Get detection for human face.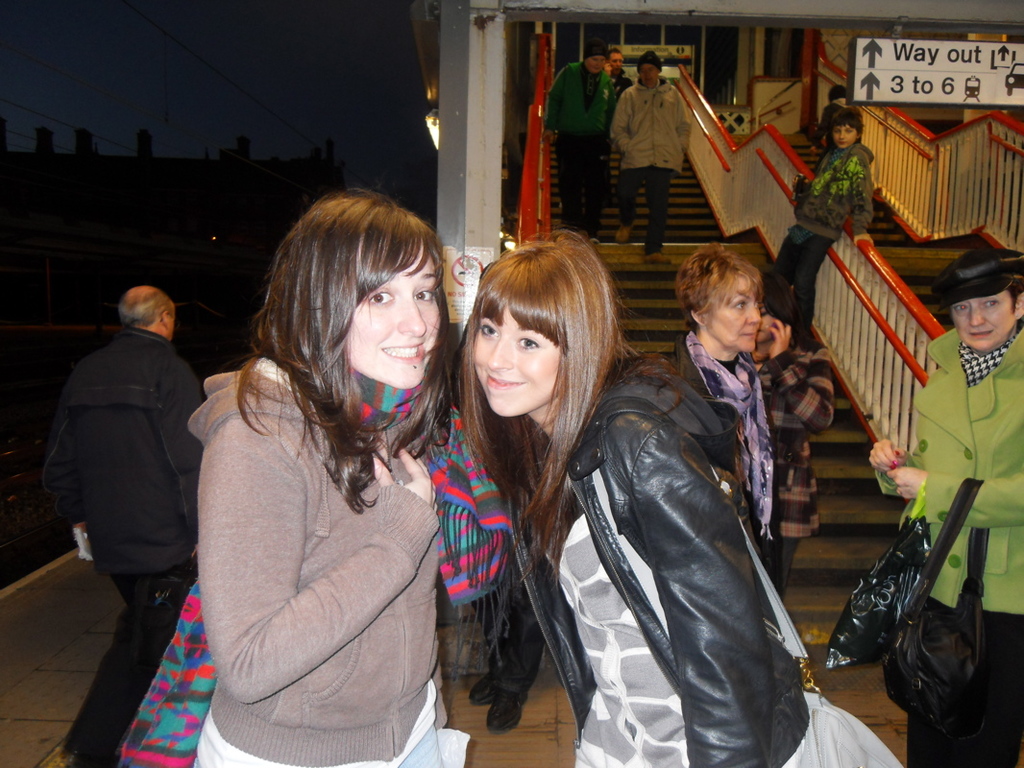
Detection: locate(833, 126, 858, 147).
